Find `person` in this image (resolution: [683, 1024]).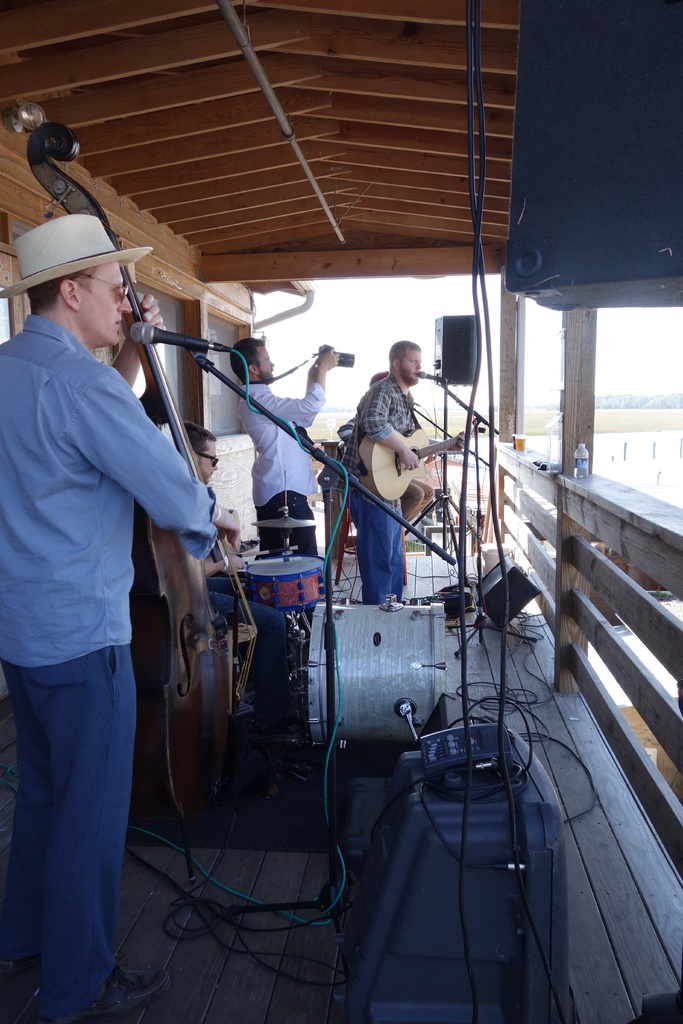
detection(0, 217, 245, 1013).
